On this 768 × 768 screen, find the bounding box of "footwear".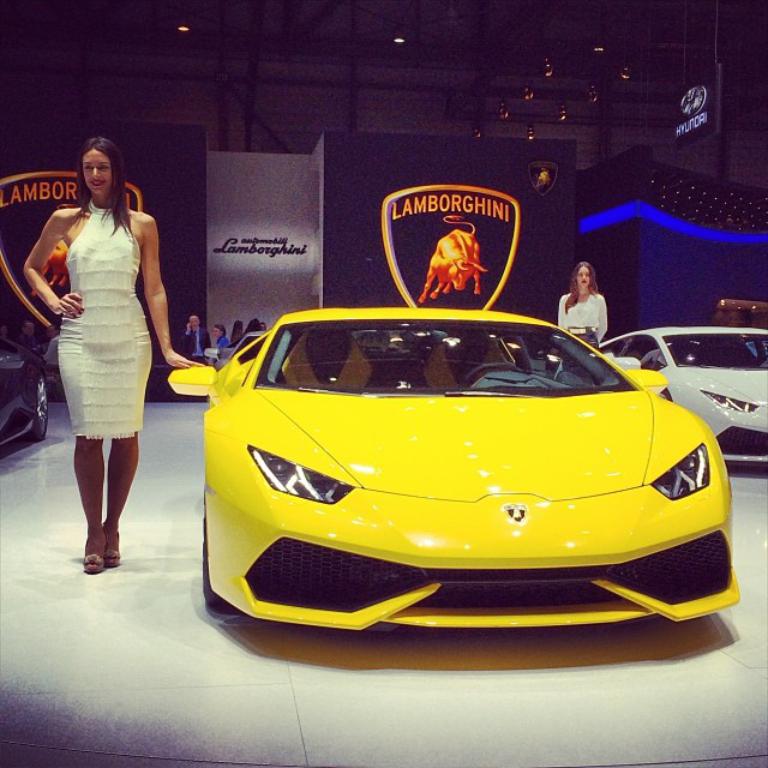
Bounding box: (85,538,107,574).
